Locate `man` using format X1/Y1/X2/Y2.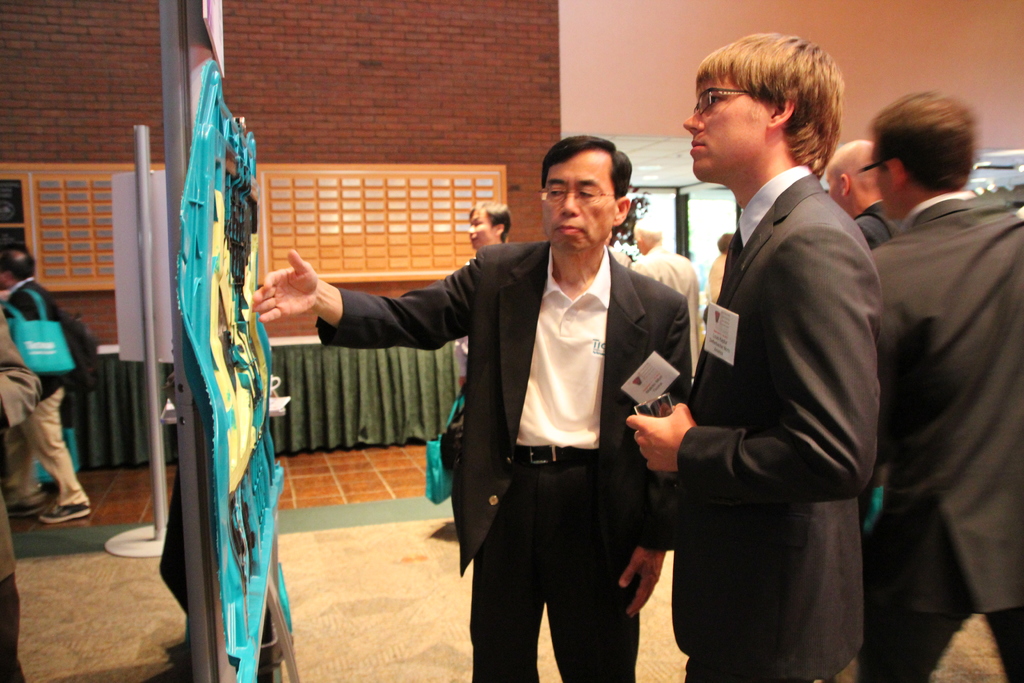
819/142/911/247.
